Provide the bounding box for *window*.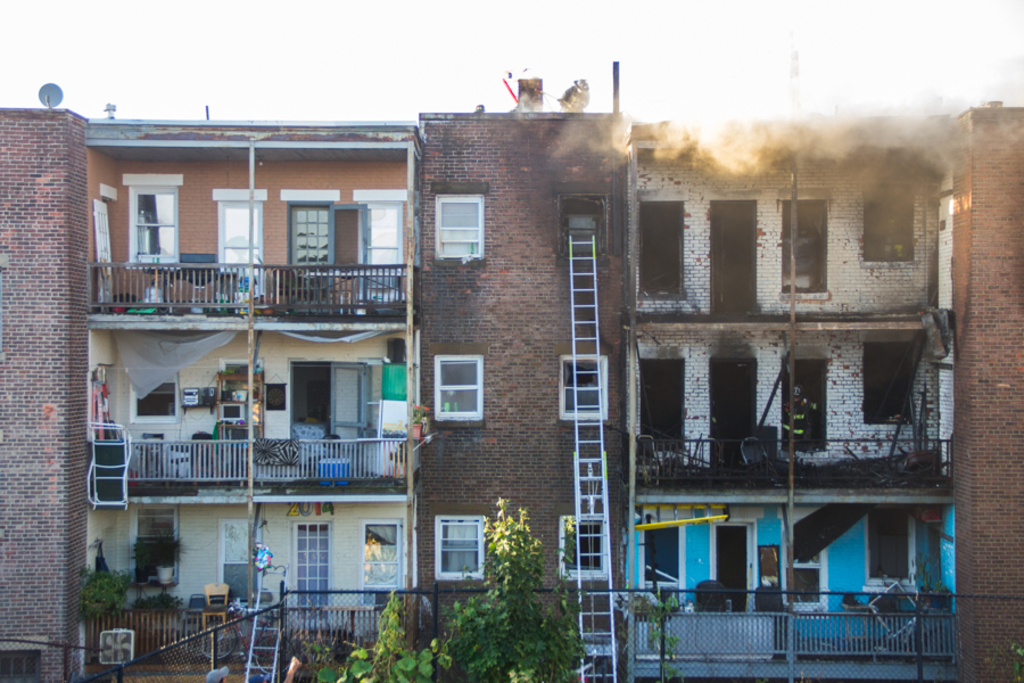
[left=561, top=518, right=605, bottom=589].
